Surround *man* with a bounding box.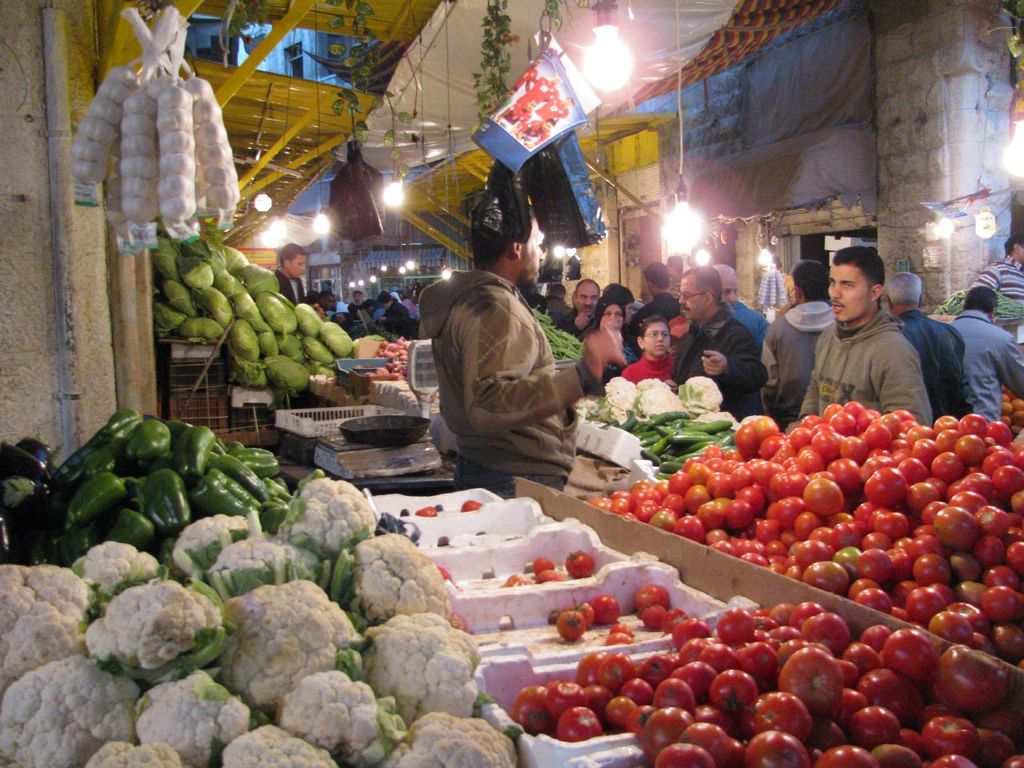
detection(516, 114, 552, 150).
